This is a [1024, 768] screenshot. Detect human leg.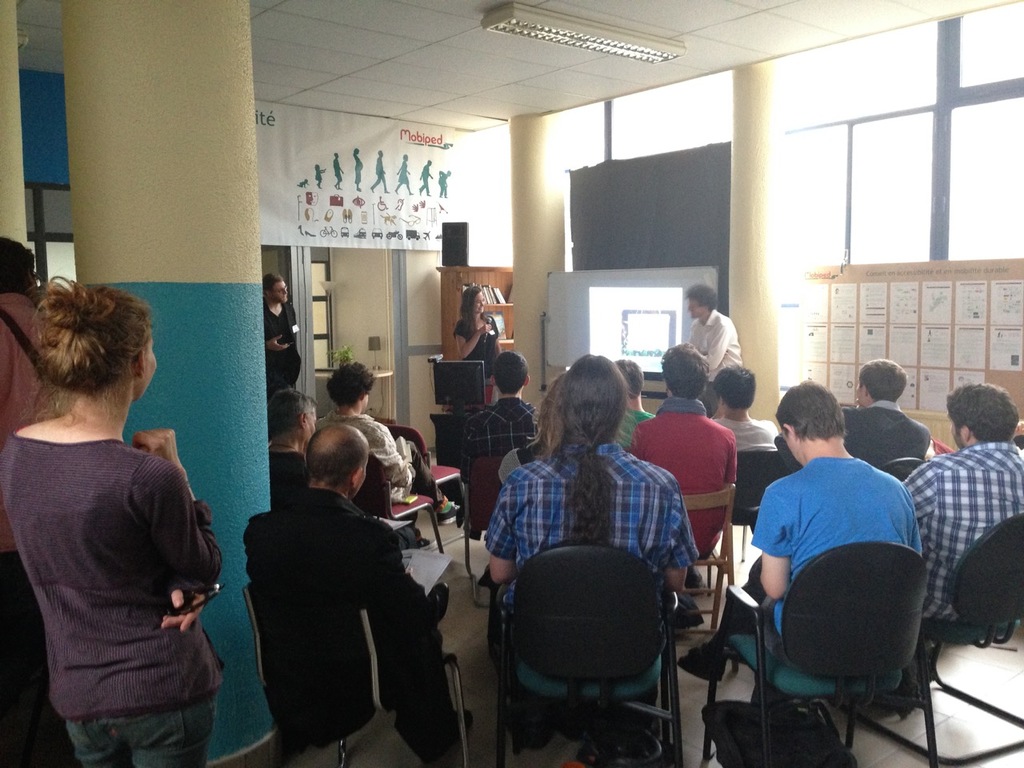
(x1=124, y1=695, x2=220, y2=767).
